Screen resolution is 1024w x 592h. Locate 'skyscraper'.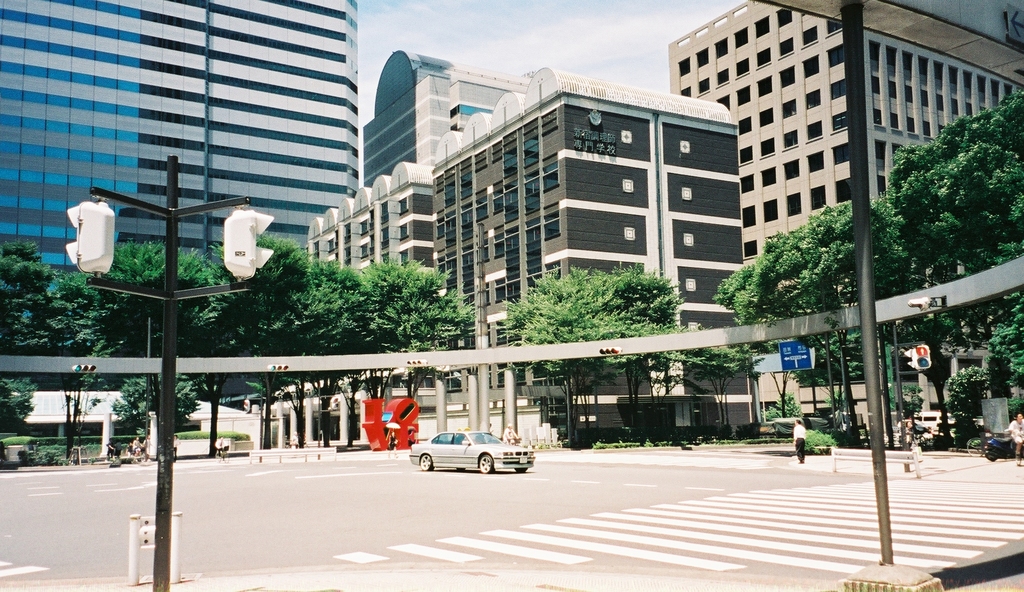
left=692, top=13, right=1007, bottom=277.
